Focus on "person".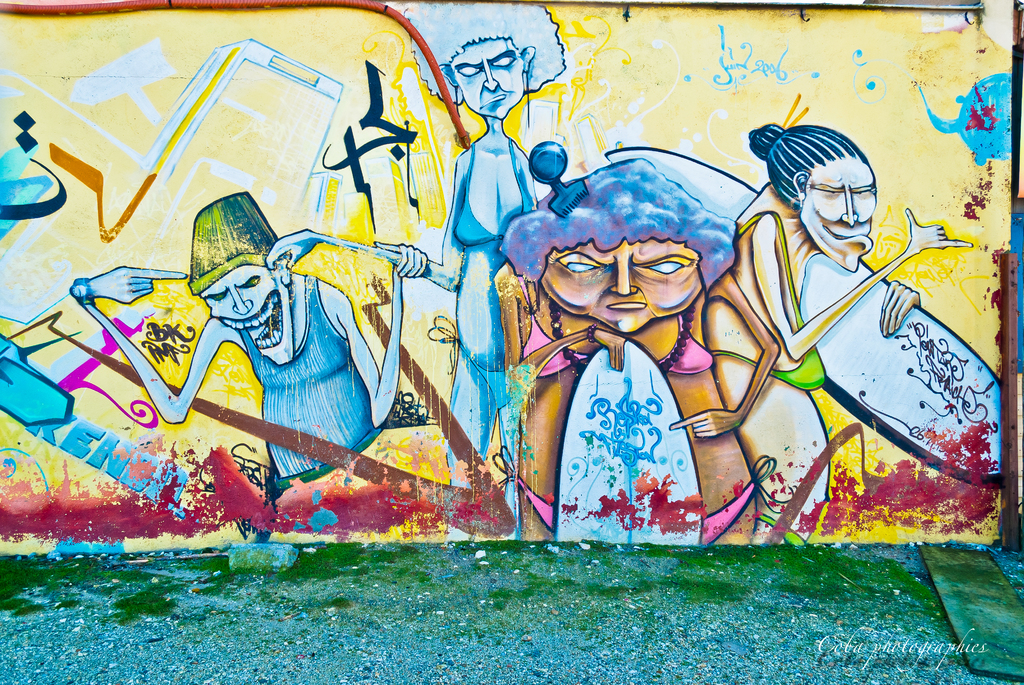
Focused at [left=267, top=0, right=573, bottom=542].
